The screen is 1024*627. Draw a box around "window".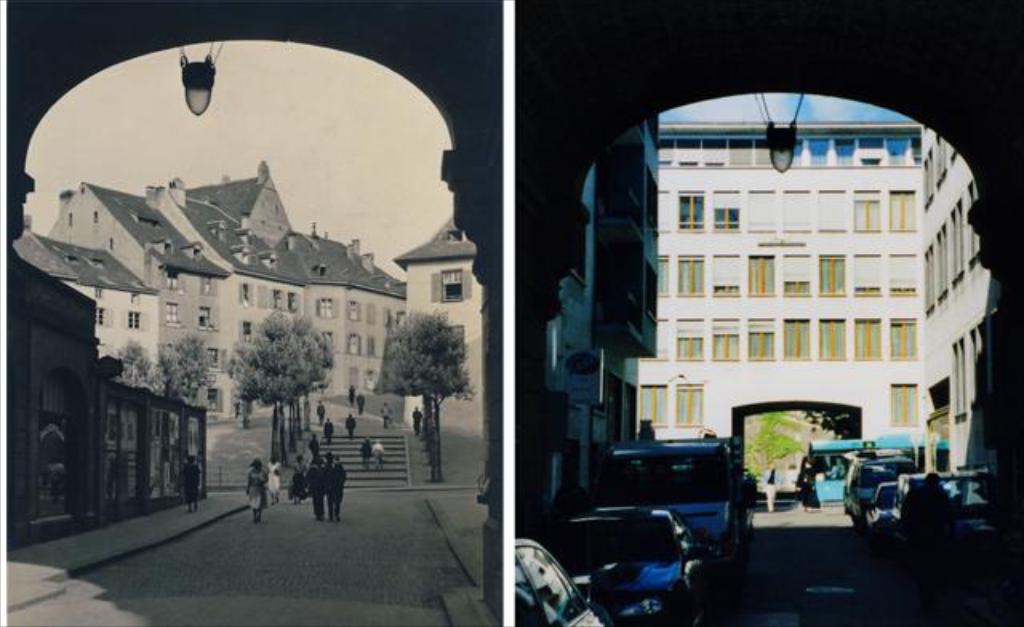
(712,321,741,358).
